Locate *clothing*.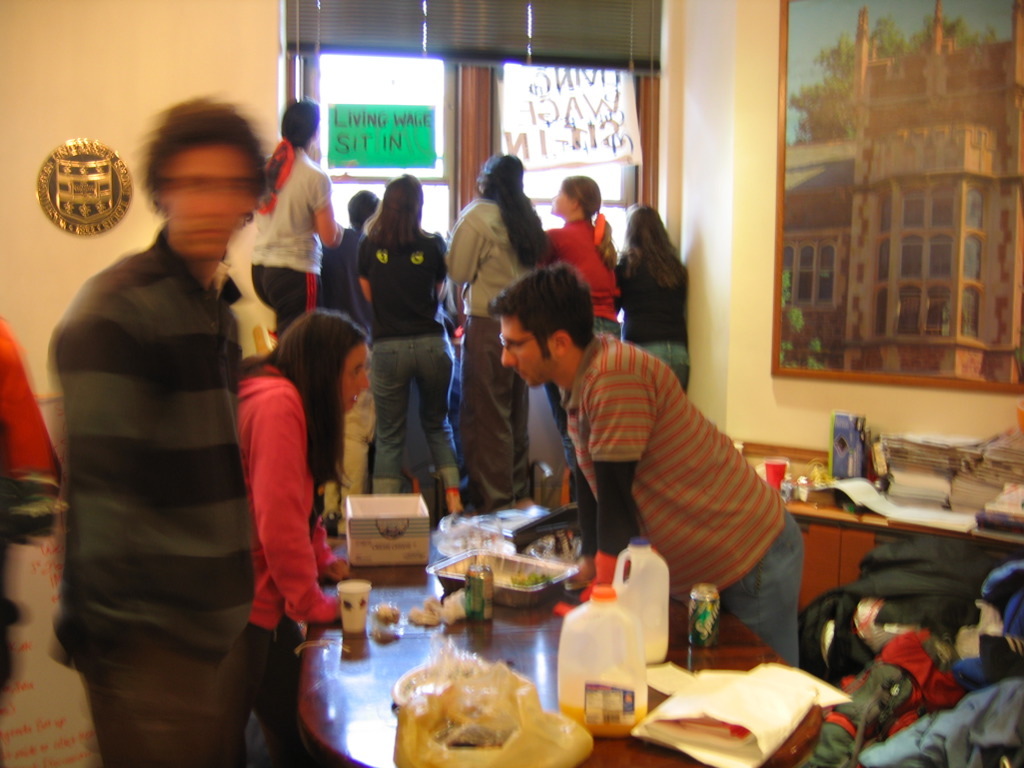
Bounding box: detection(46, 226, 257, 767).
